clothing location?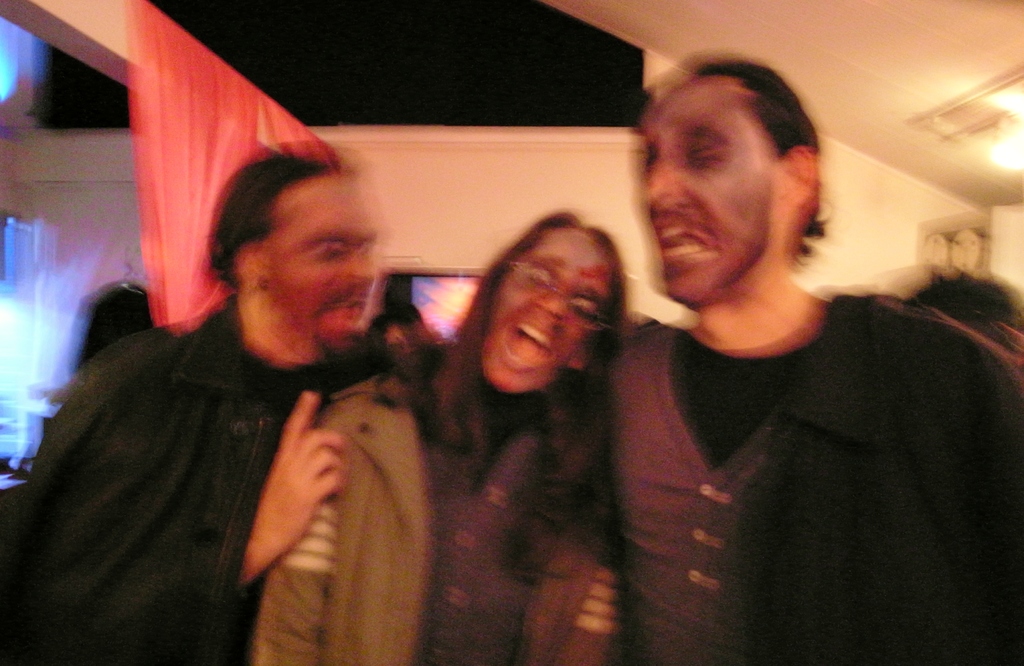
(614,233,1023,649)
